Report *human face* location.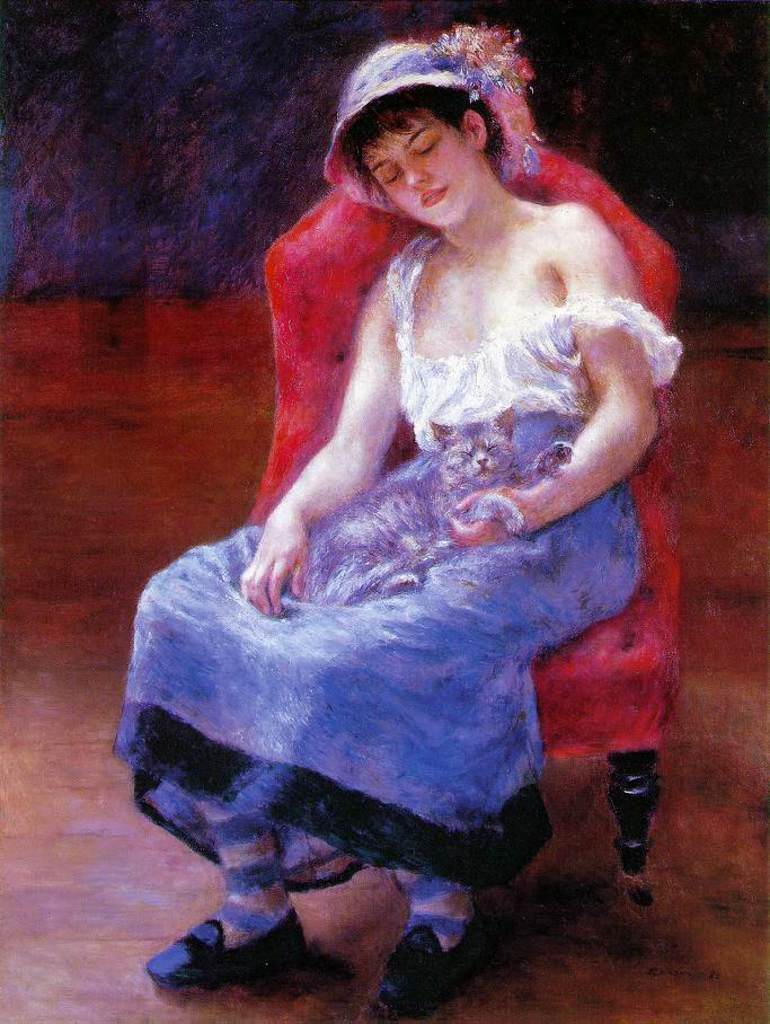
Report: (360, 109, 470, 223).
